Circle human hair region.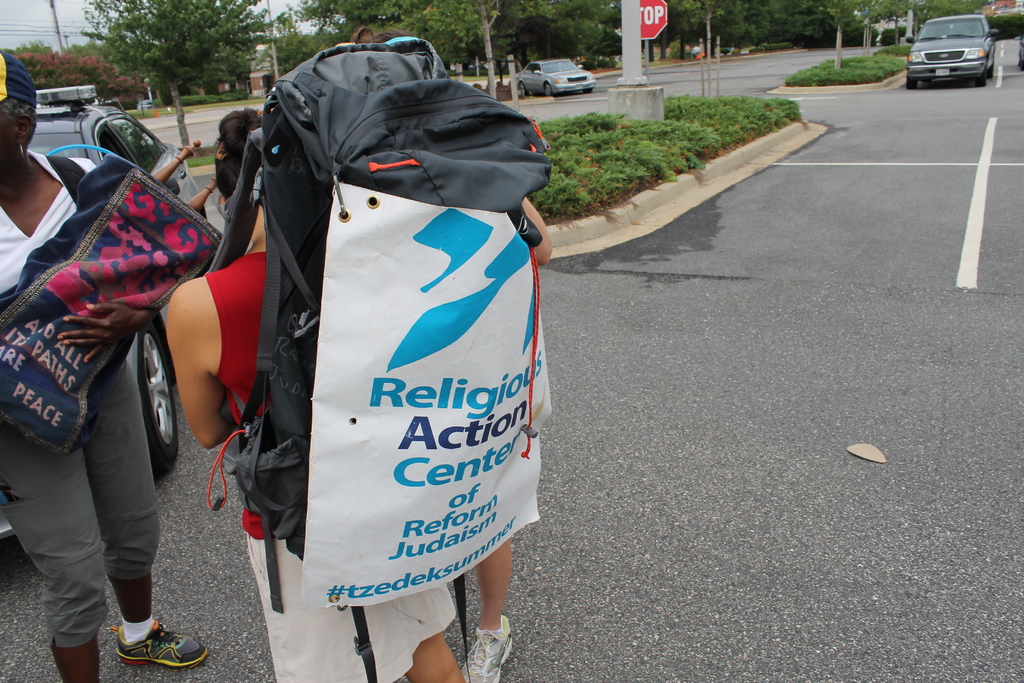
Region: l=0, t=91, r=33, b=148.
